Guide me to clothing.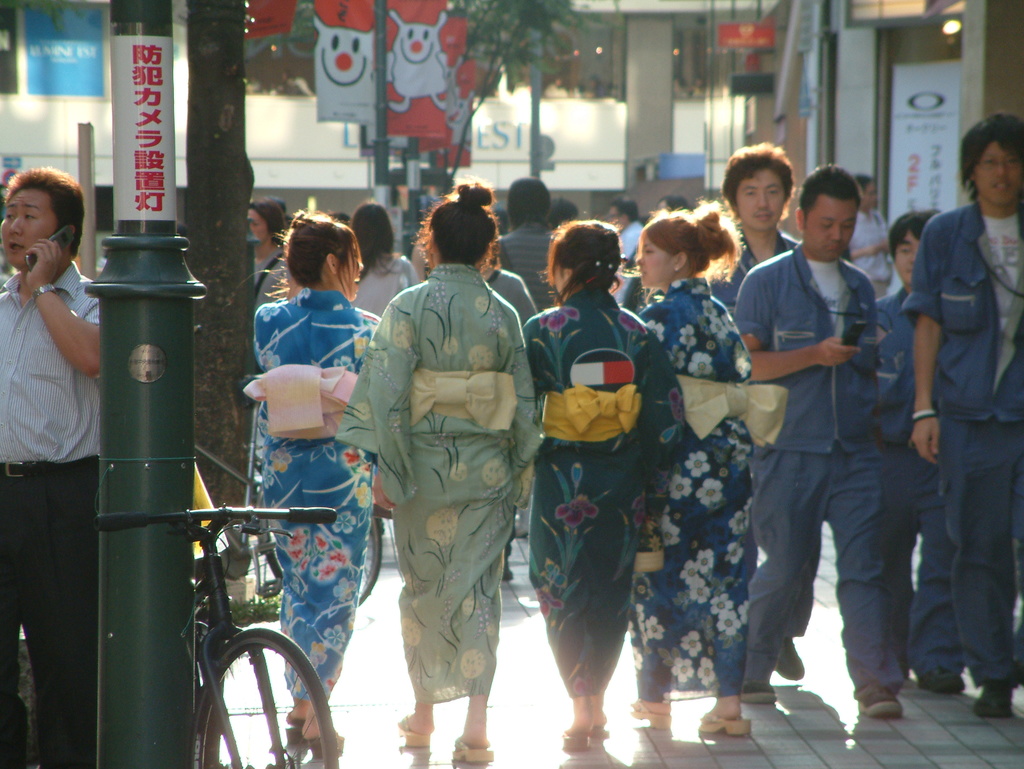
Guidance: [0,261,116,768].
